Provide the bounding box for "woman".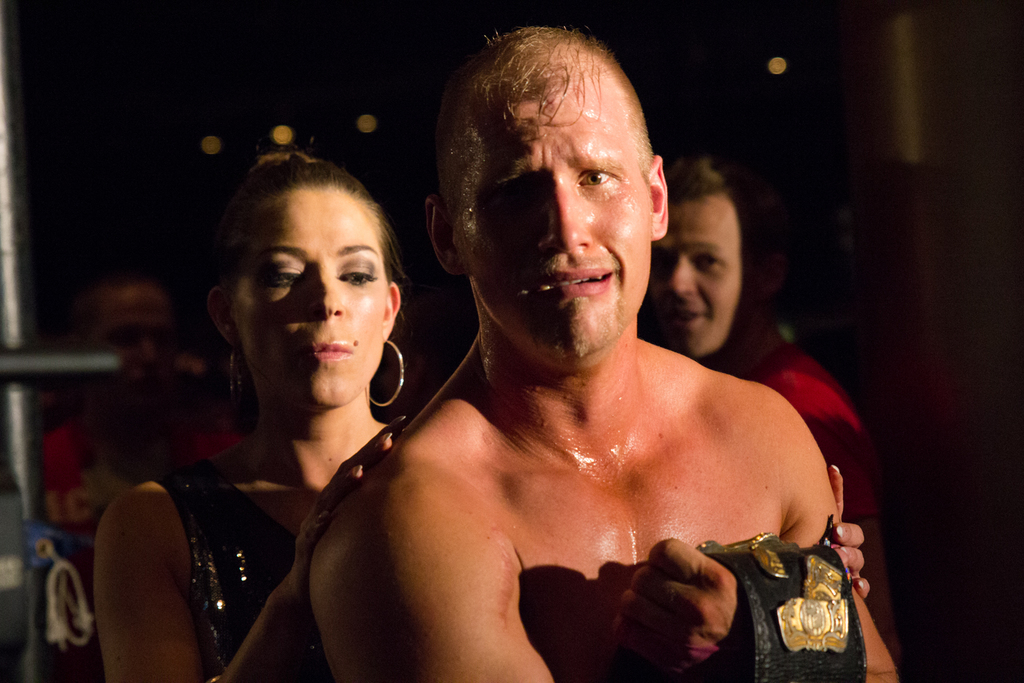
(95,118,537,678).
